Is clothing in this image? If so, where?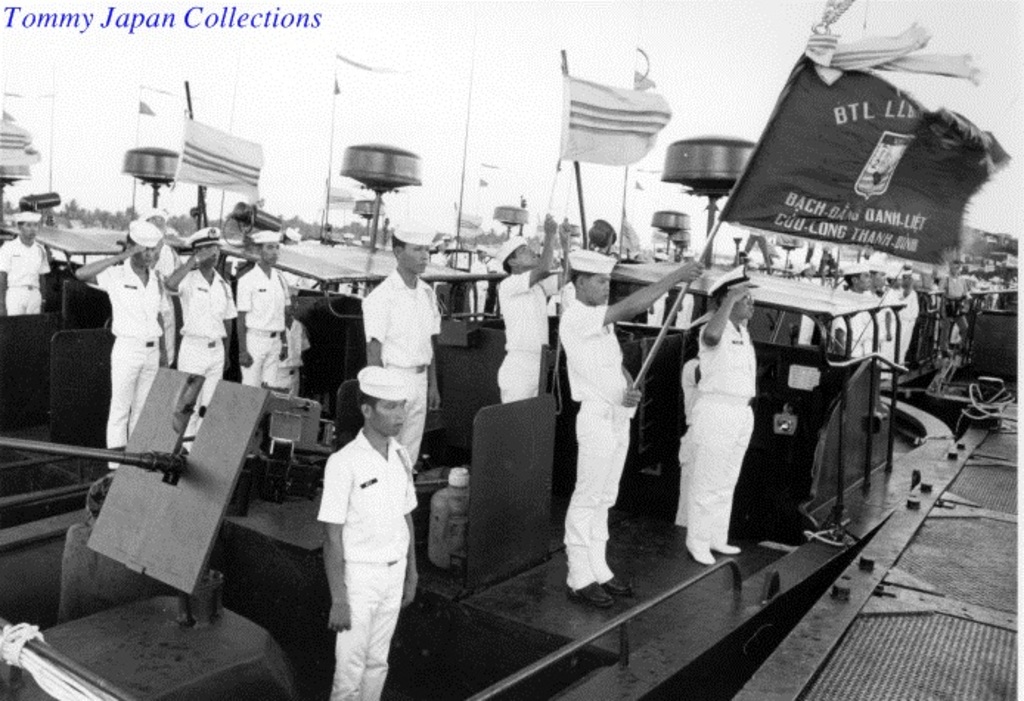
Yes, at 305 277 323 291.
